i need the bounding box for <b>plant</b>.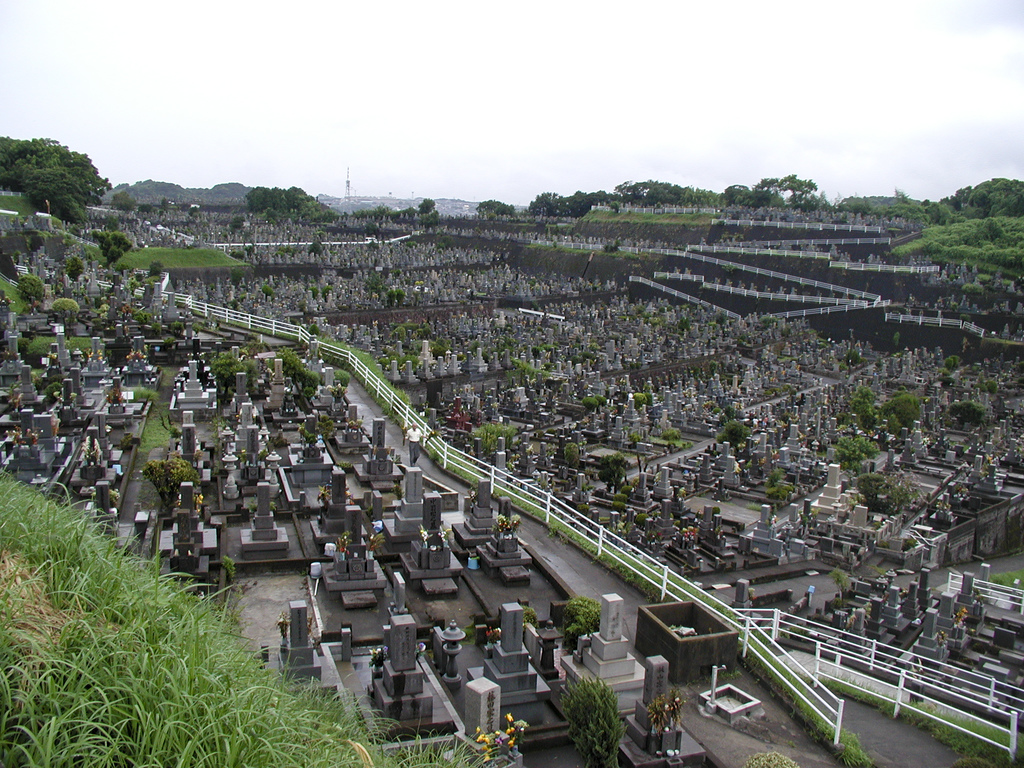
Here it is: 436/243/444/247.
